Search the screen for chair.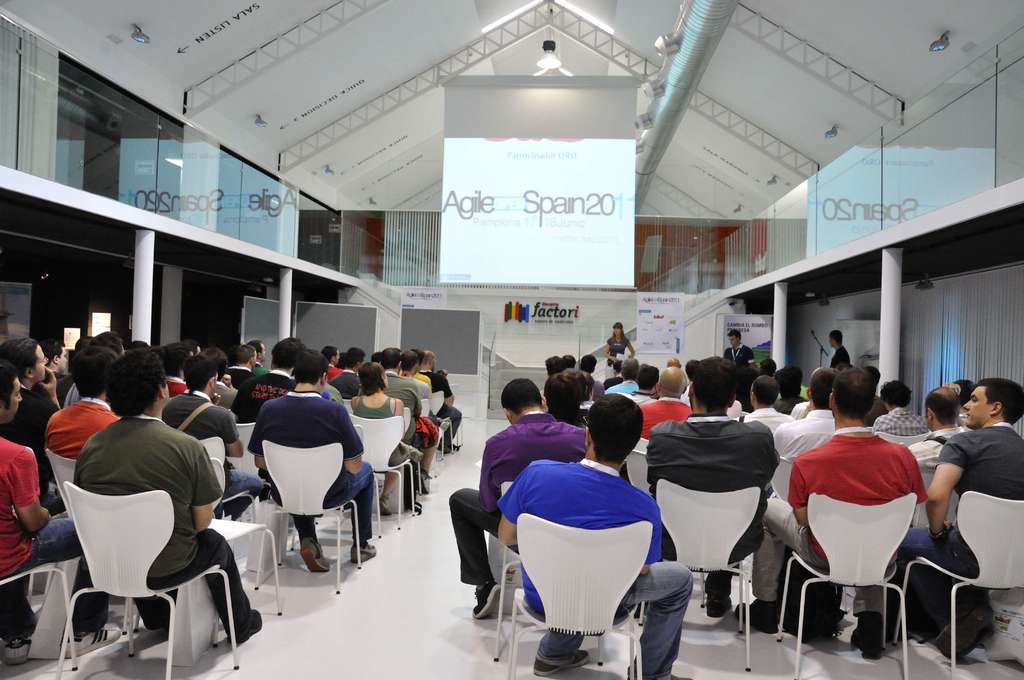
Found at BBox(662, 478, 762, 679).
